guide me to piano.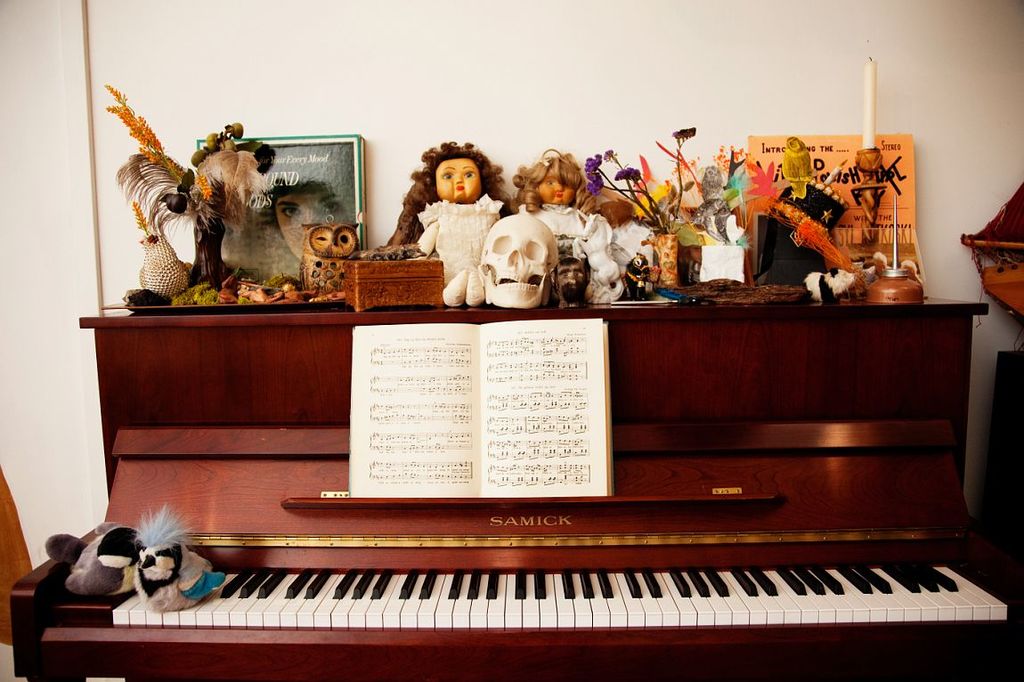
Guidance: <box>20,314,1007,675</box>.
